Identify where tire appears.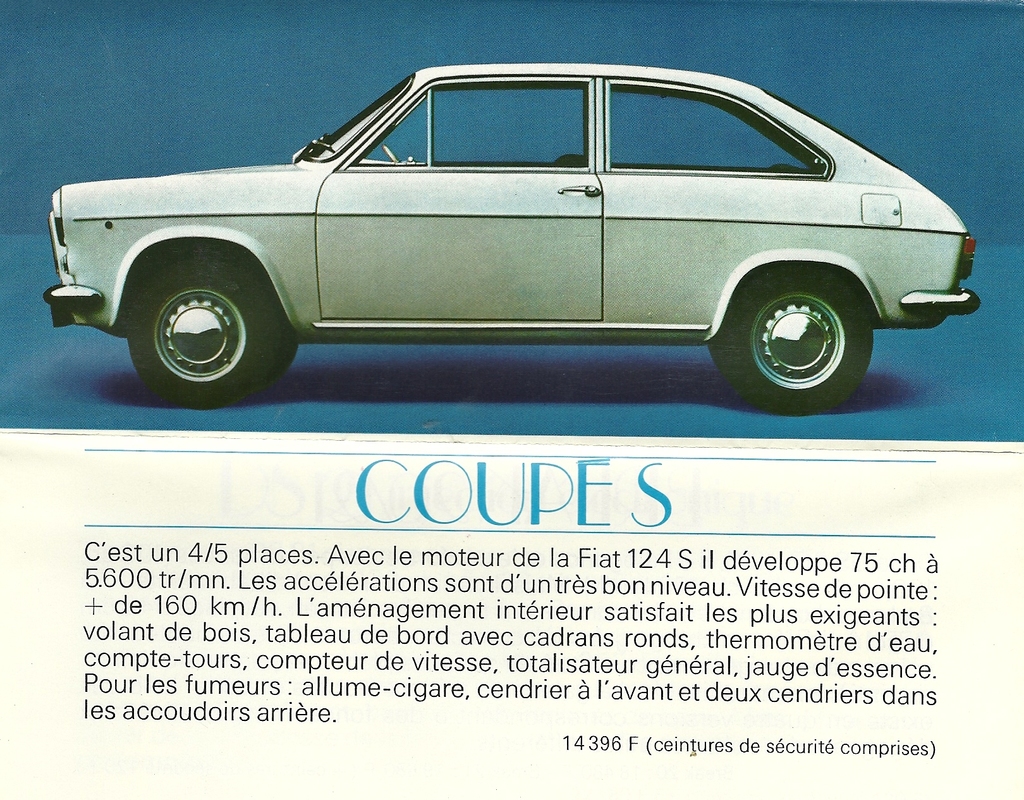
Appears at x1=713 y1=257 x2=877 y2=407.
